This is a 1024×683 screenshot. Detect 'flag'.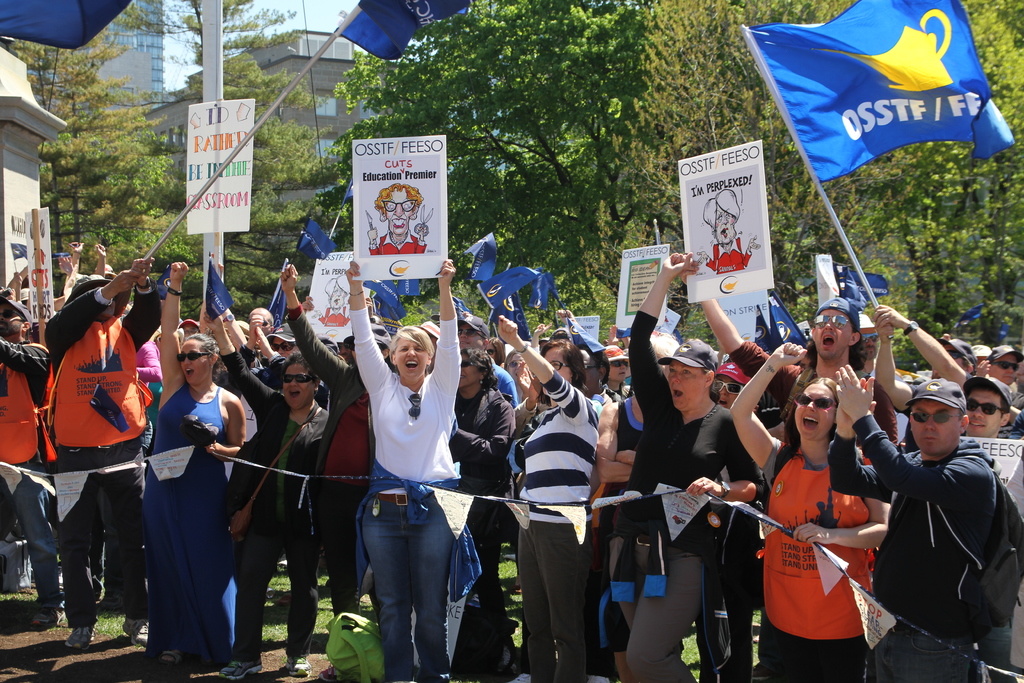
left=342, top=177, right=360, bottom=208.
